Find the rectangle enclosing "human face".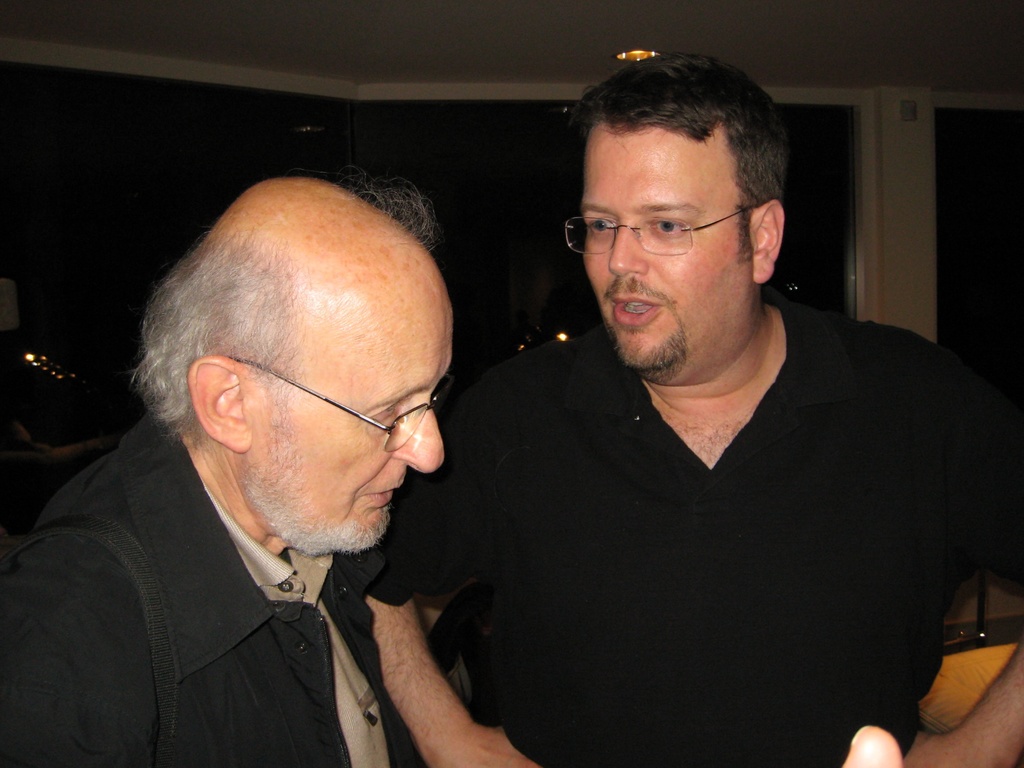
locate(260, 294, 446, 554).
